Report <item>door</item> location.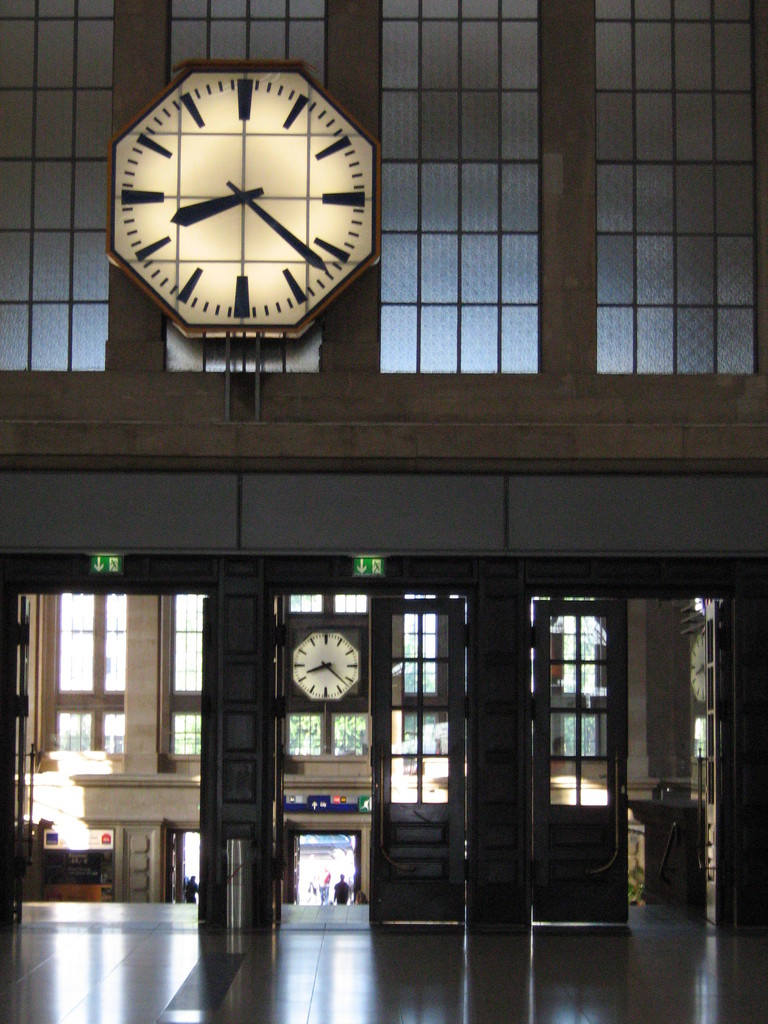
Report: box(381, 594, 458, 921).
